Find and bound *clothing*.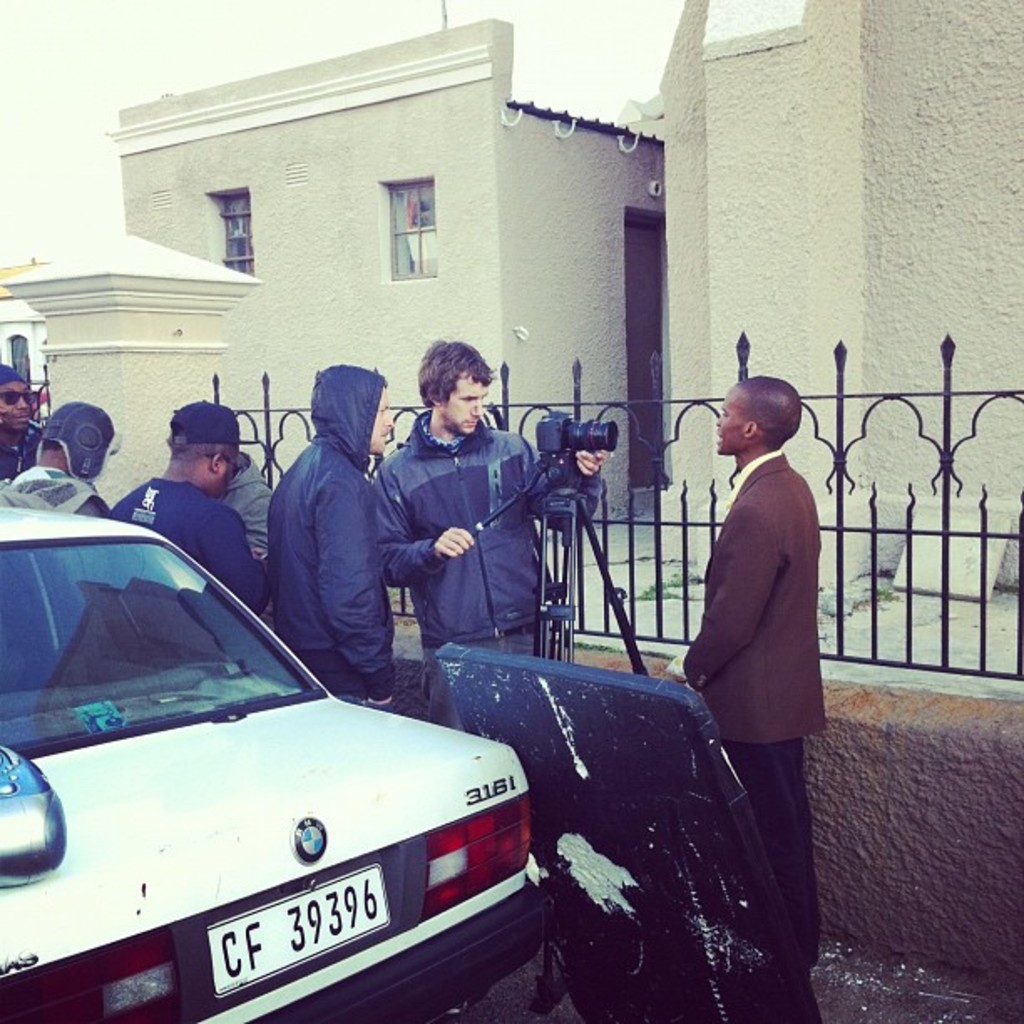
Bound: {"left": 264, "top": 433, "right": 398, "bottom": 701}.
